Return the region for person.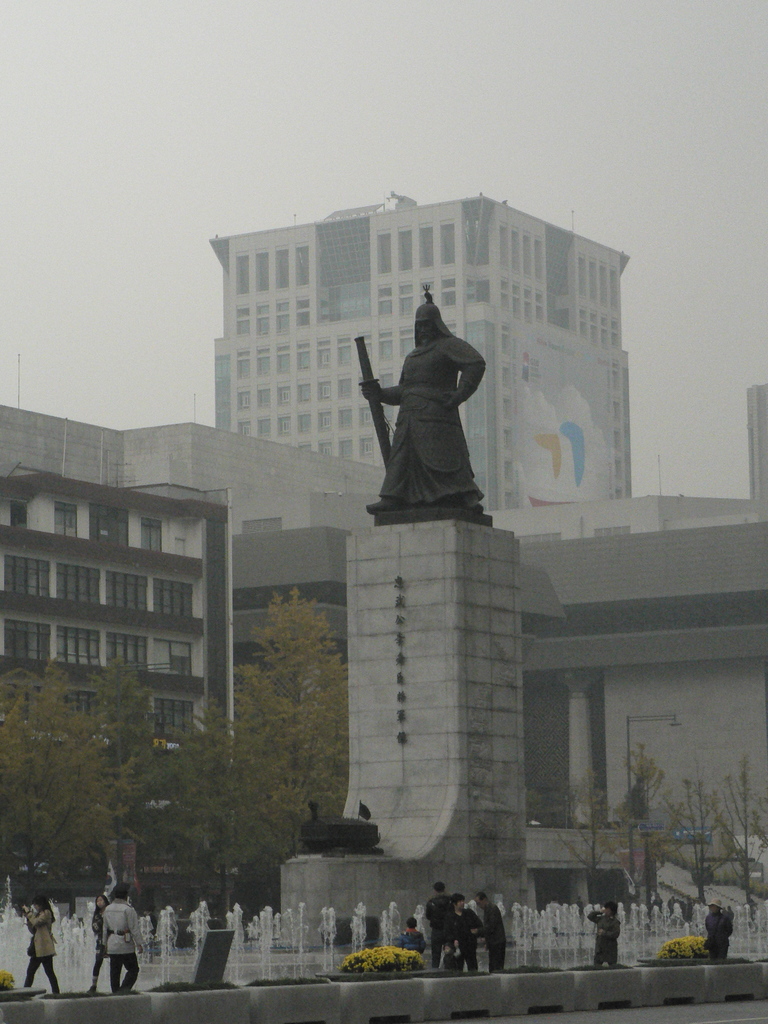
(98, 877, 147, 993).
